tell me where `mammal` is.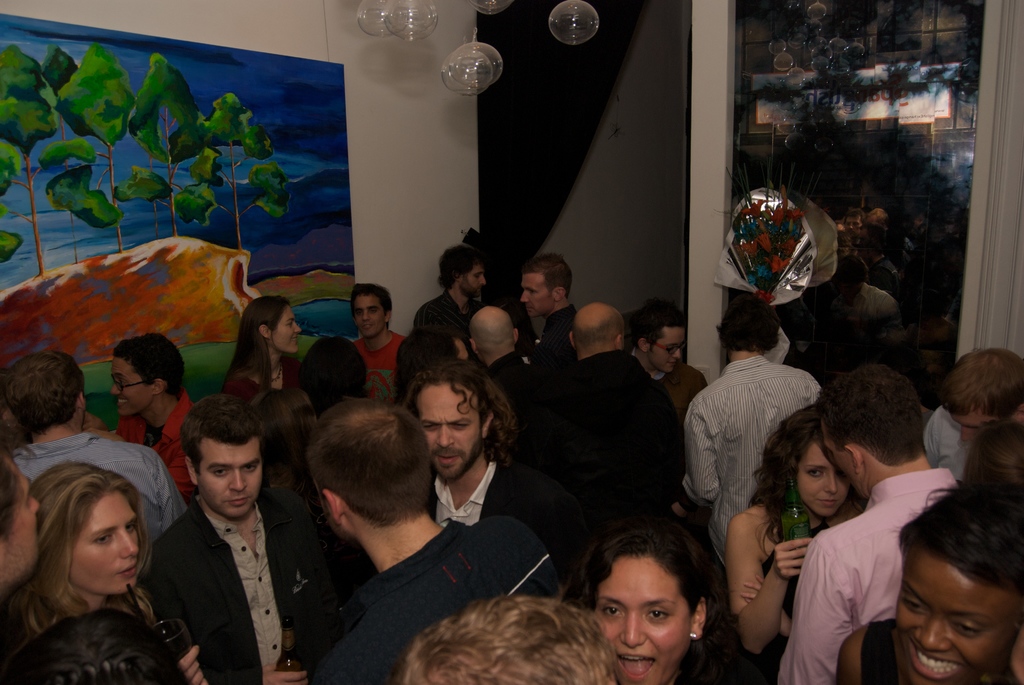
`mammal` is at l=764, t=358, r=962, b=684.
